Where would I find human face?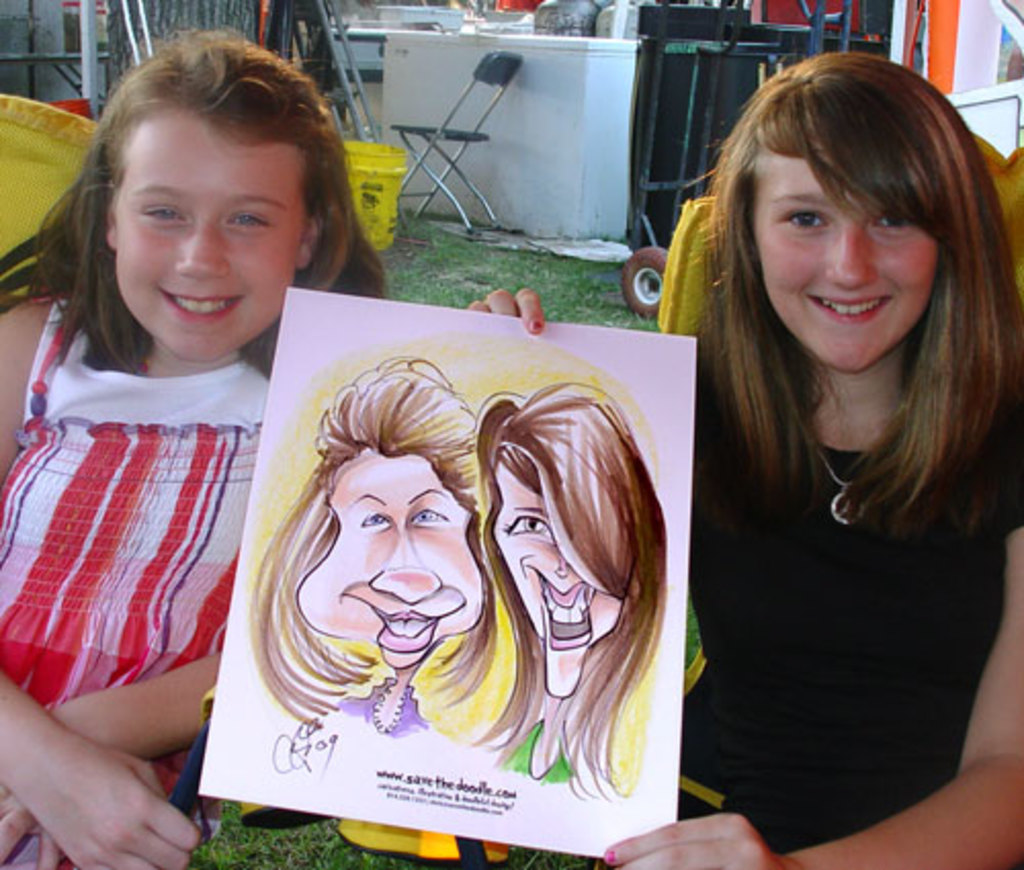
At select_region(299, 454, 489, 667).
